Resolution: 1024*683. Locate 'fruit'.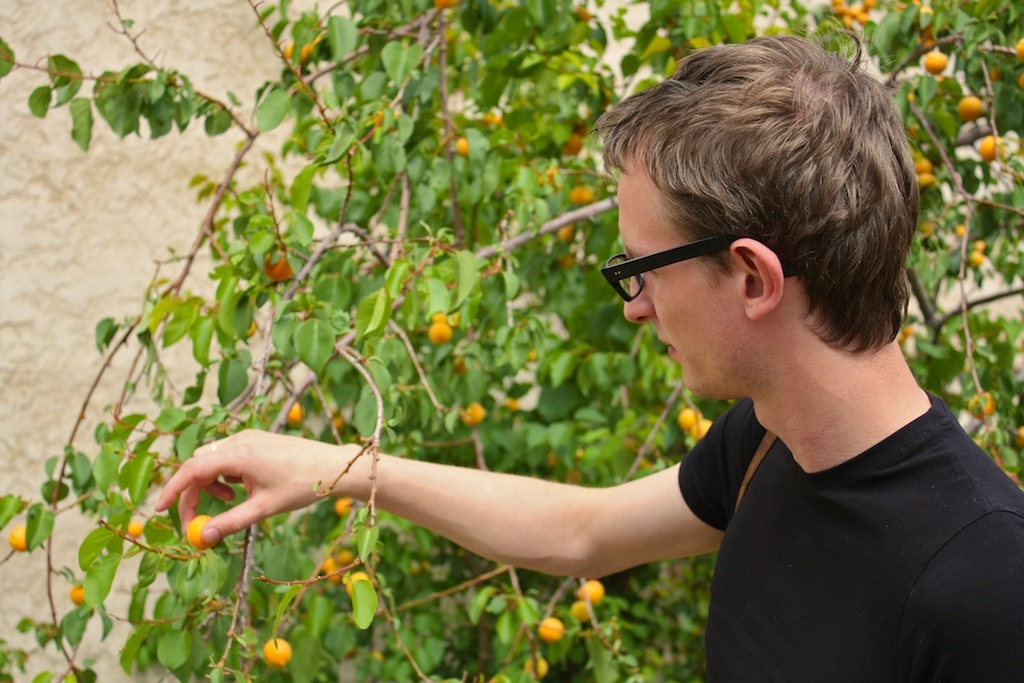
261/257/297/284.
